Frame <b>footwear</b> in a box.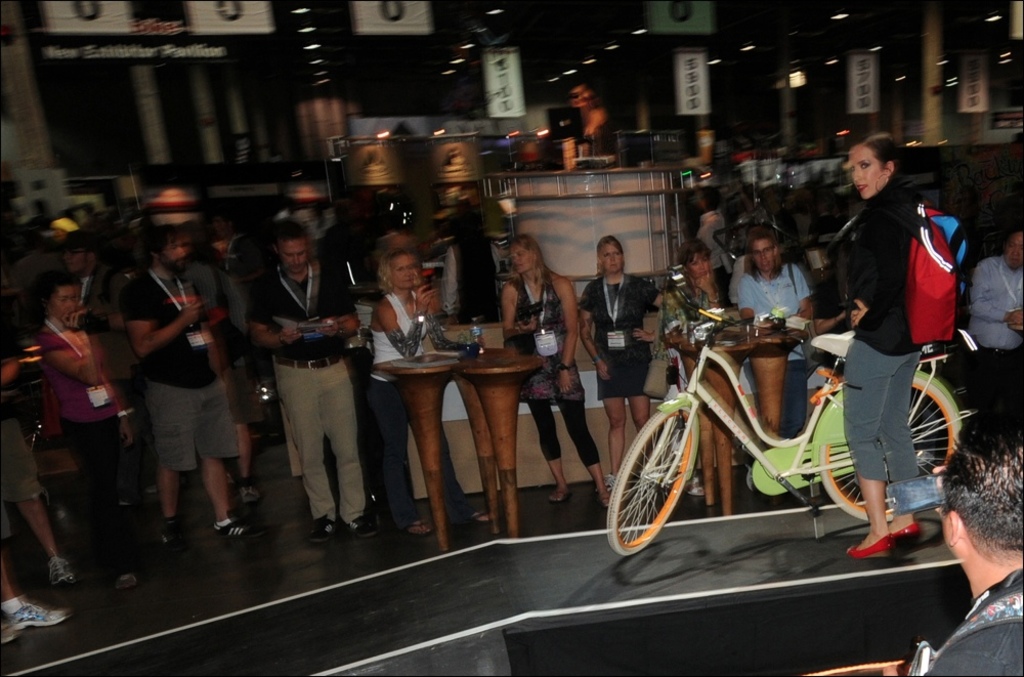
888 514 919 537.
